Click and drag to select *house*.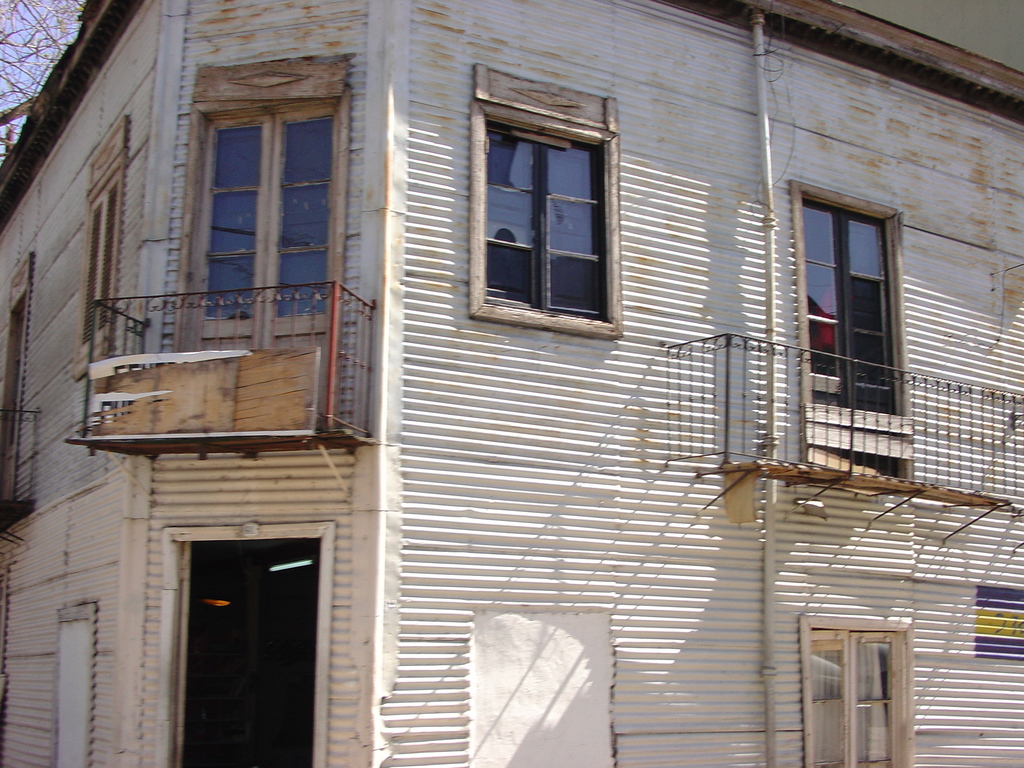
Selection: 0, 19, 1021, 767.
